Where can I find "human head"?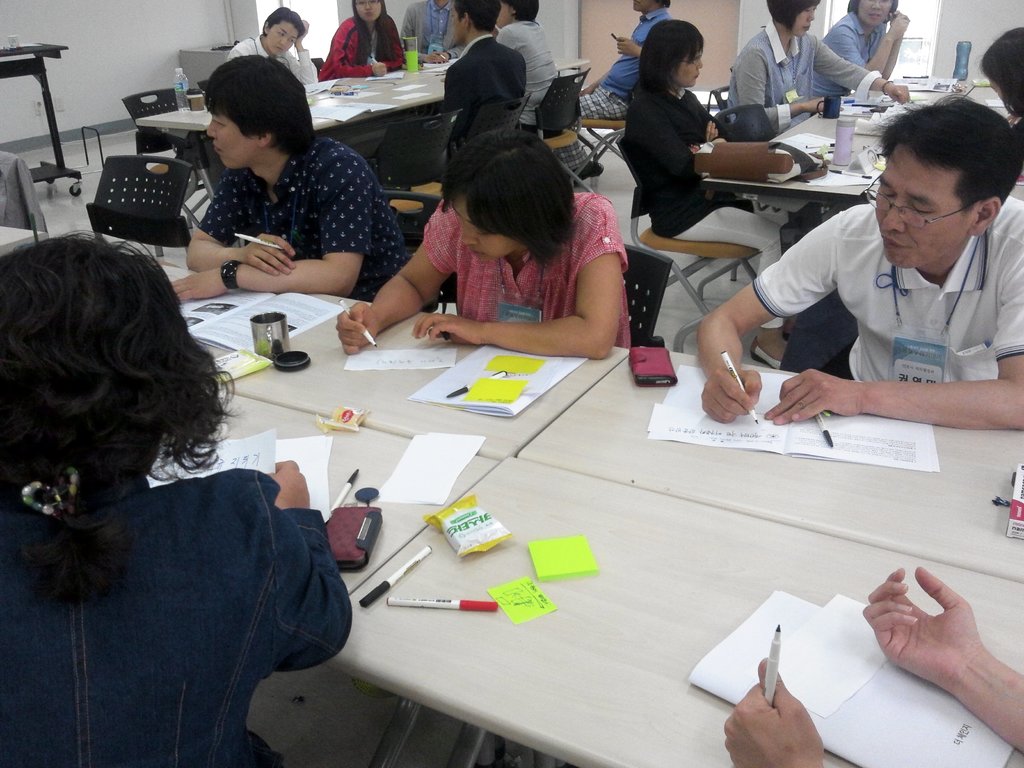
You can find it at BBox(0, 240, 184, 479).
